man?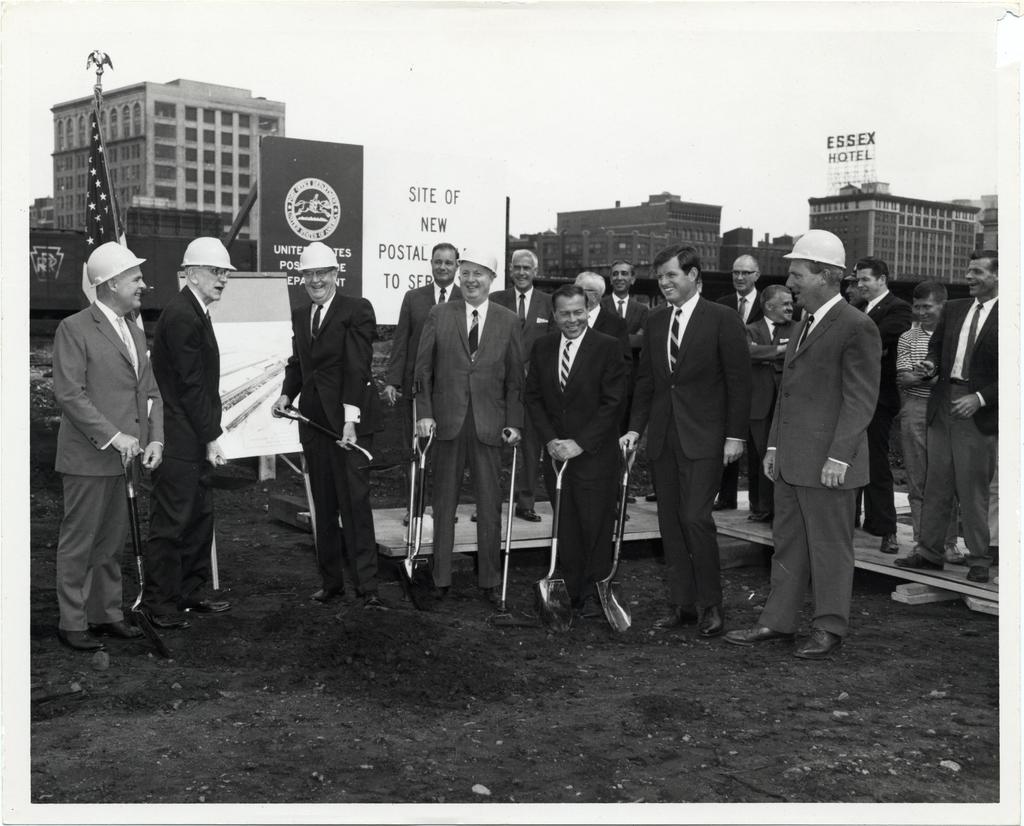
crop(461, 247, 563, 522)
